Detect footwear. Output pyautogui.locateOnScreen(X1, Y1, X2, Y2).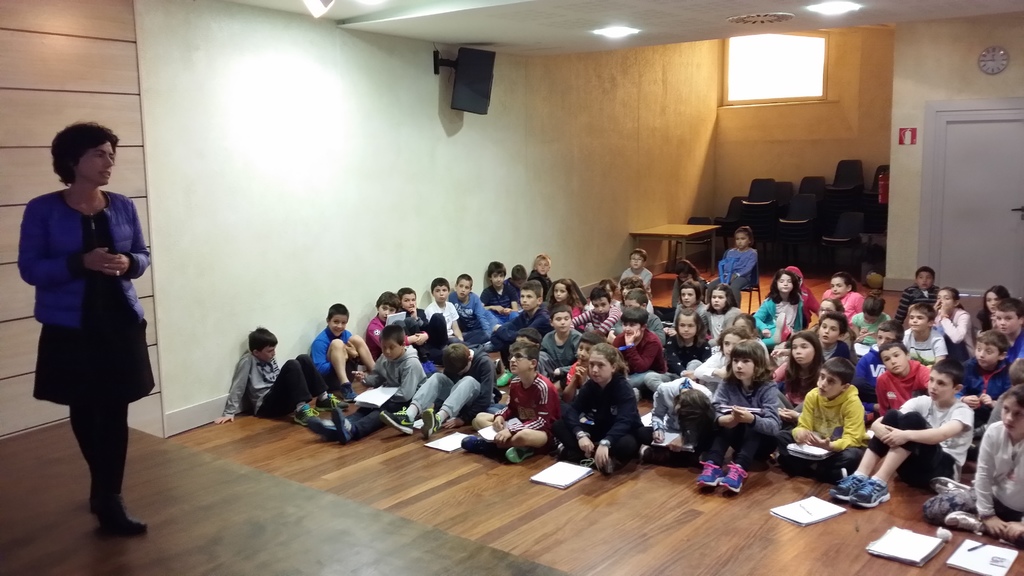
pyautogui.locateOnScreen(508, 445, 531, 461).
